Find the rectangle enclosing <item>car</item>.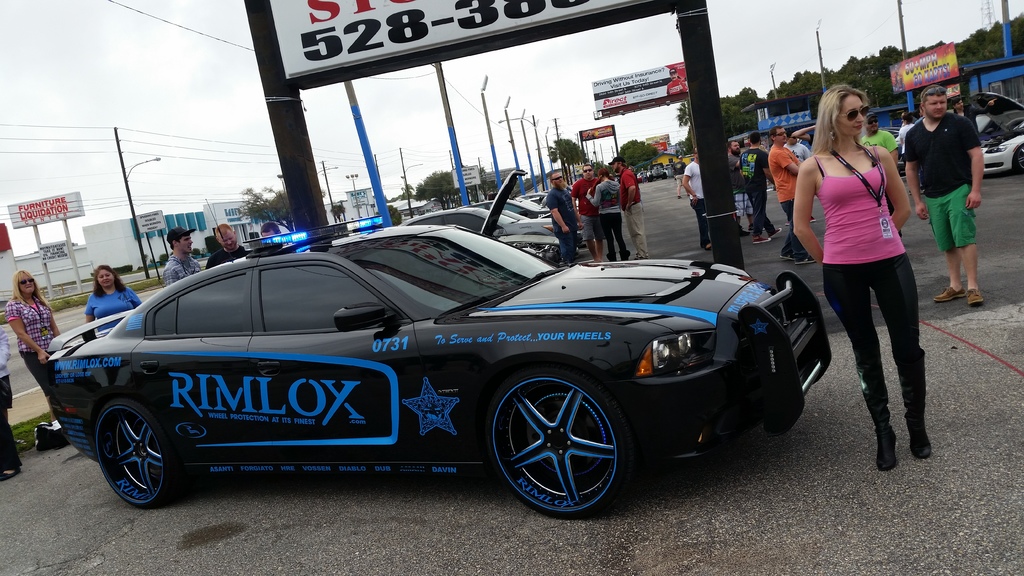
region(979, 92, 1023, 172).
